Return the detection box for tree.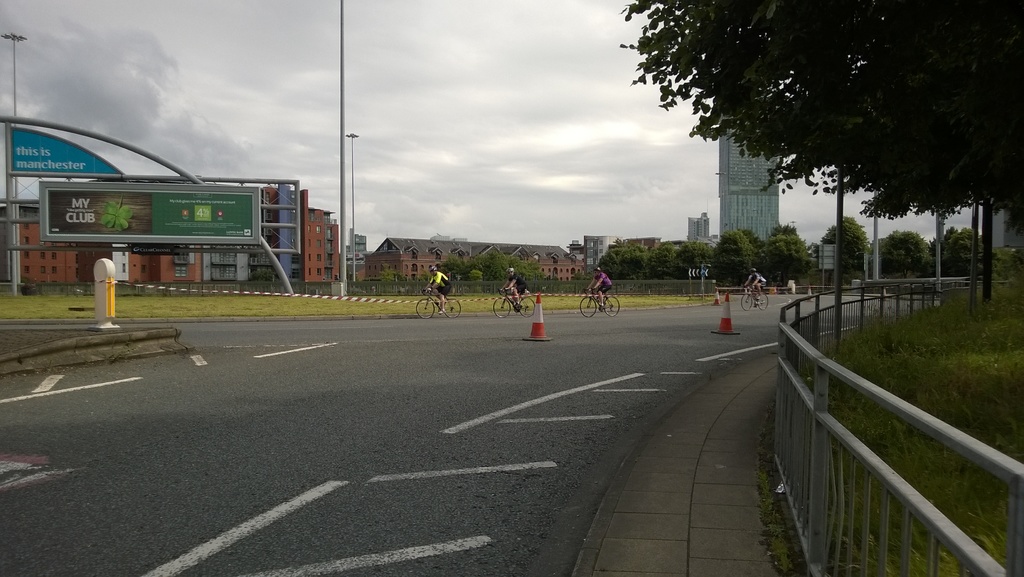
select_region(667, 238, 739, 290).
